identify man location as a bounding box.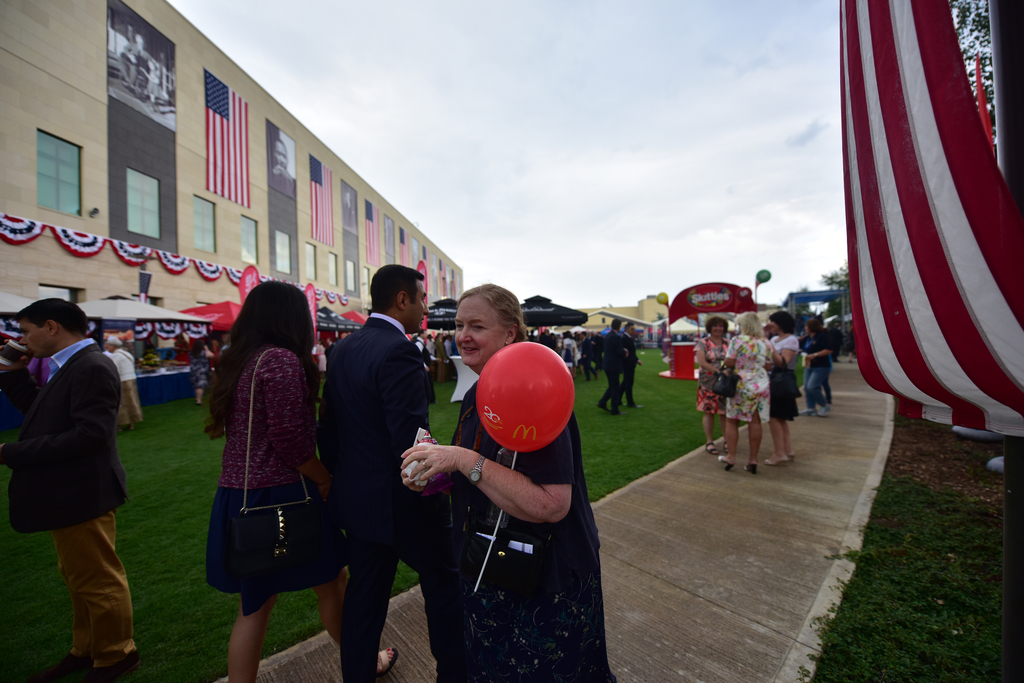
pyautogui.locateOnScreen(317, 260, 456, 682).
